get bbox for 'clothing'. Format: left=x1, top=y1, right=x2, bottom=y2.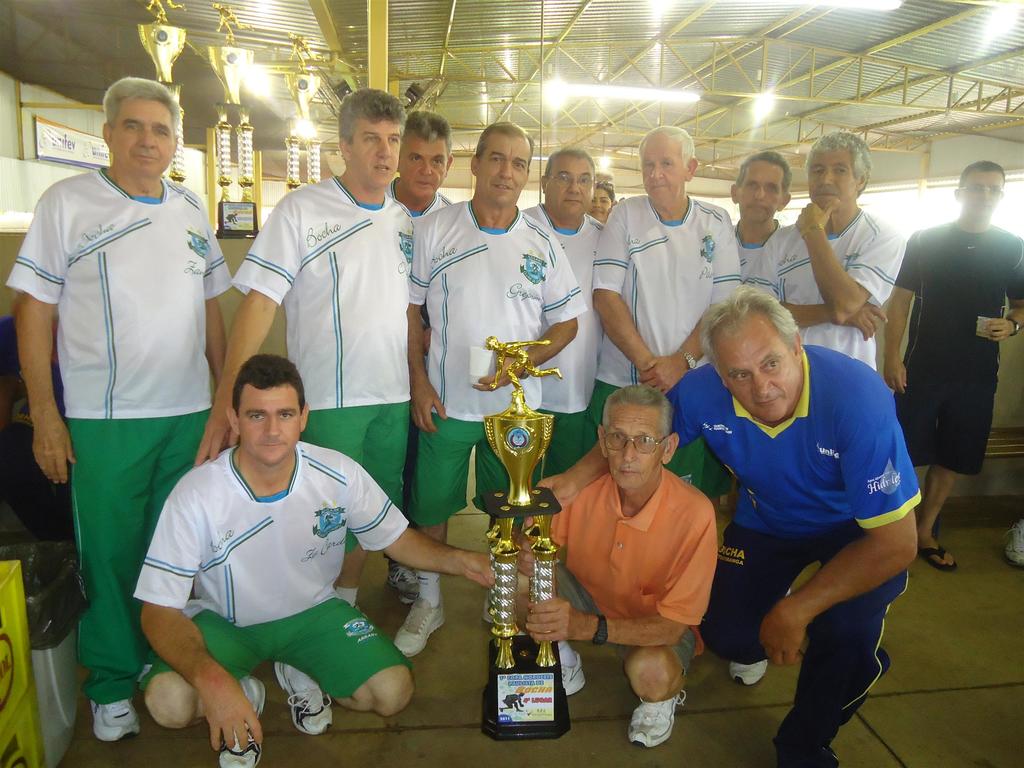
left=309, top=396, right=412, bottom=520.
